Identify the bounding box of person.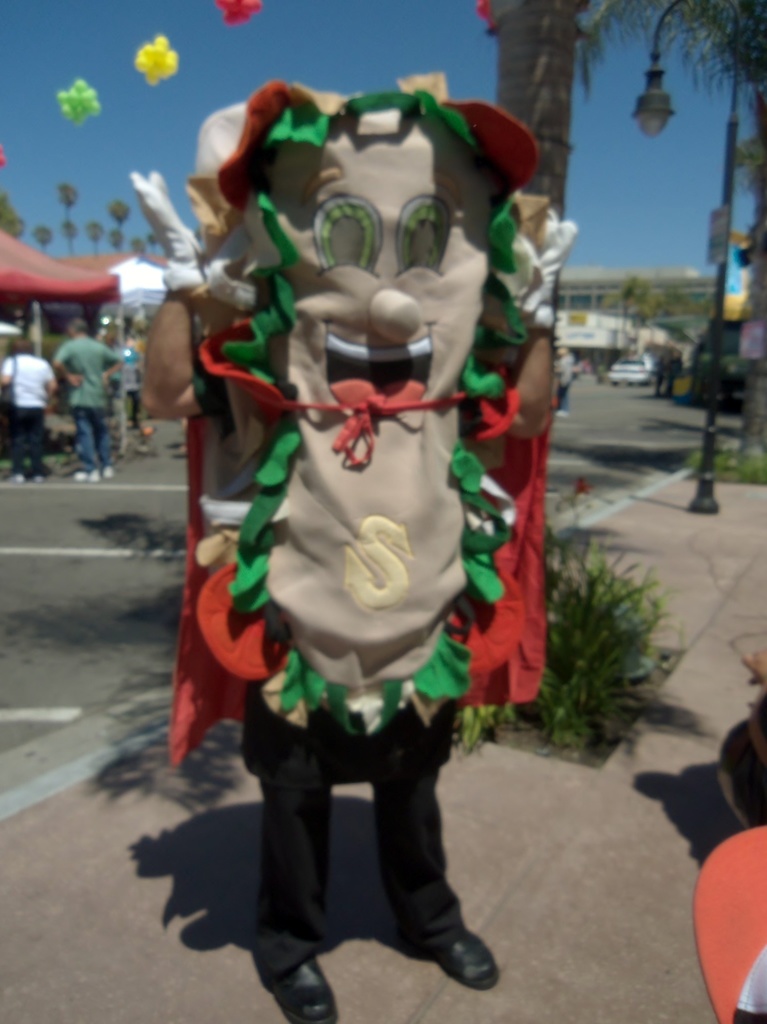
125/63/585/1022.
